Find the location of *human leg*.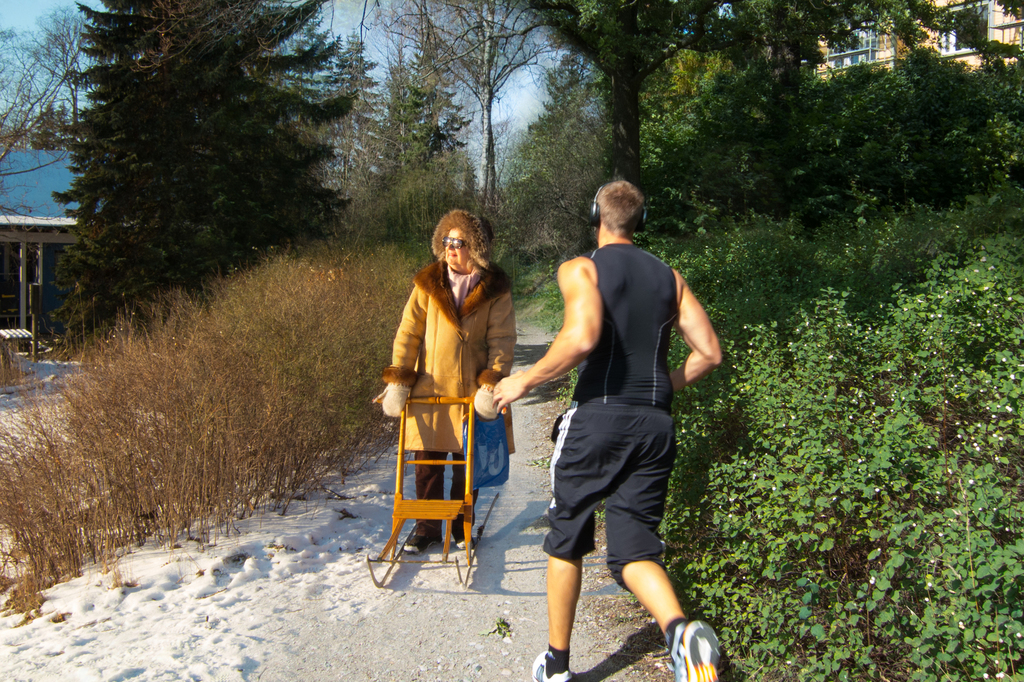
Location: bbox=[446, 441, 481, 535].
